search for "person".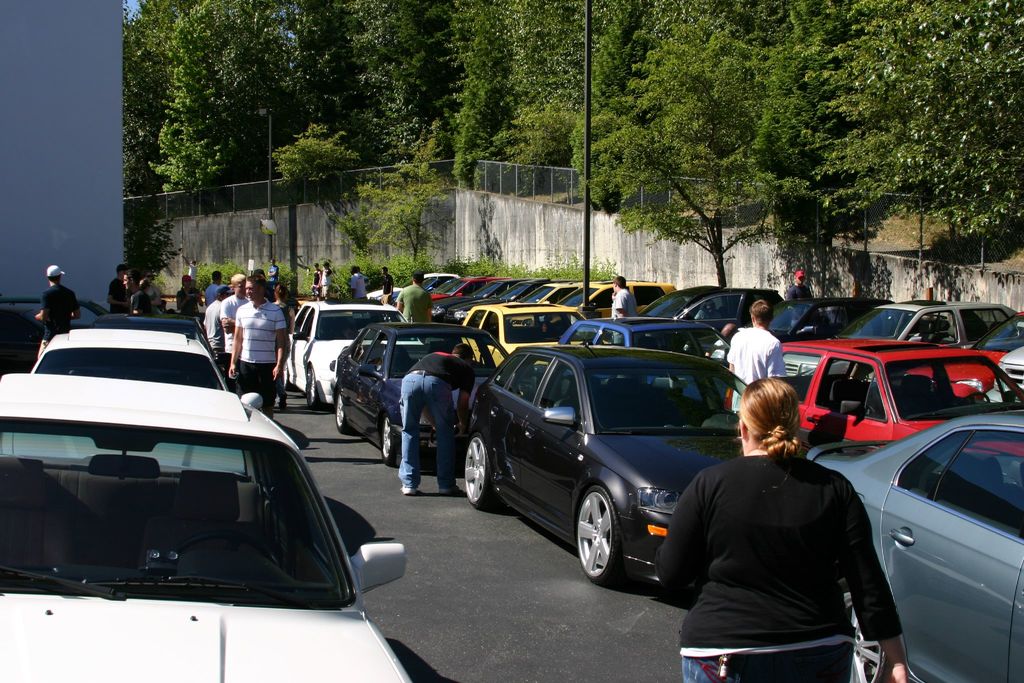
Found at region(180, 254, 202, 286).
